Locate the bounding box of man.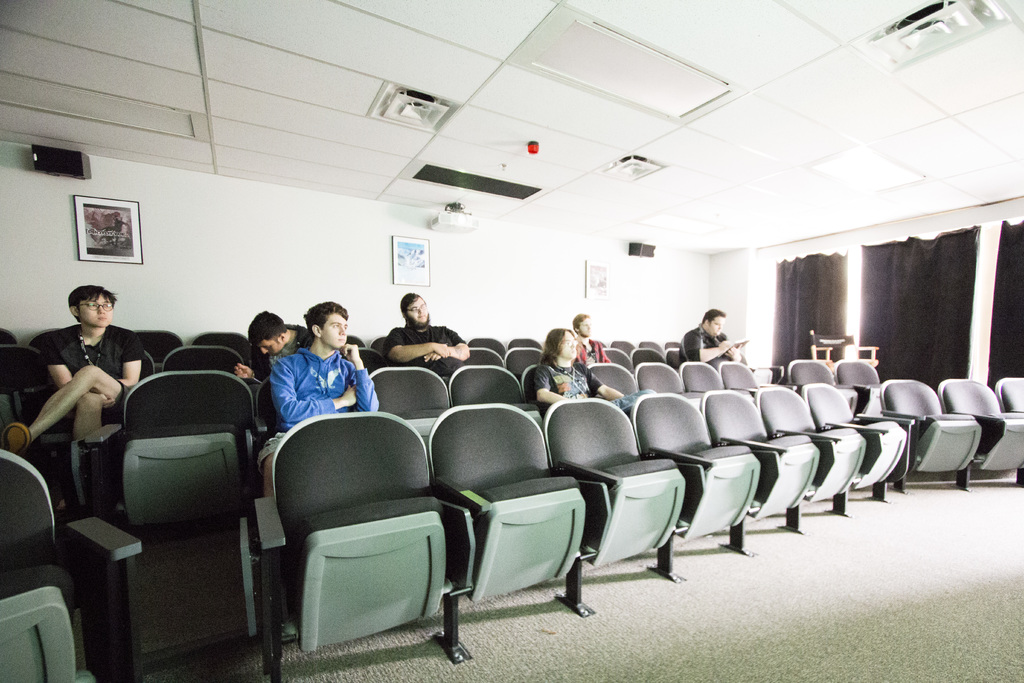
Bounding box: <bbox>252, 307, 308, 366</bbox>.
